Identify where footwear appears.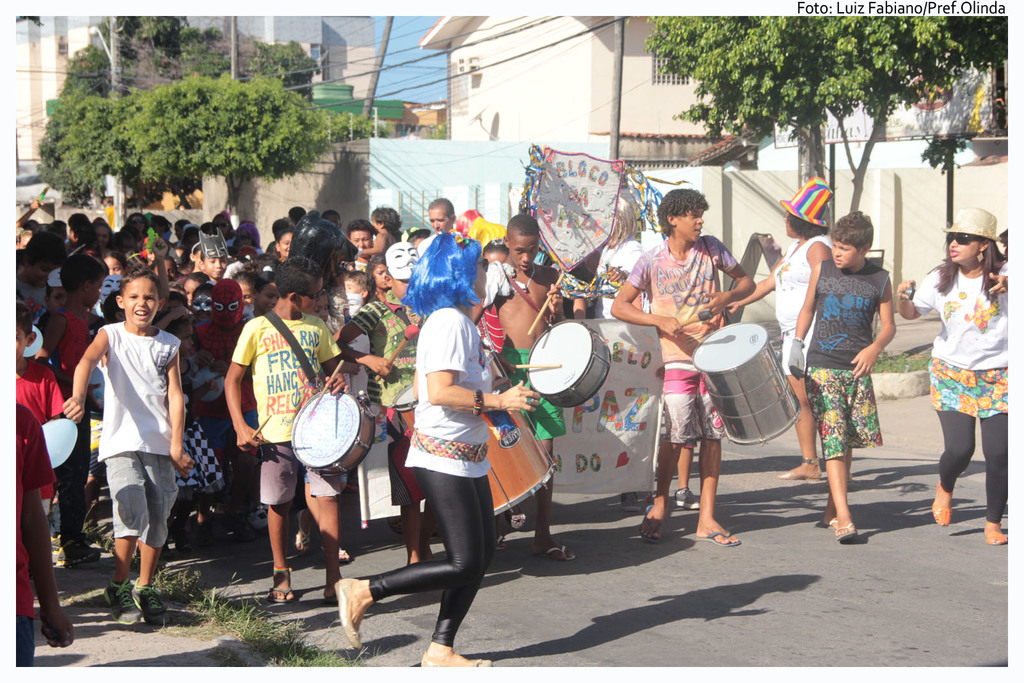
Appears at locate(932, 485, 954, 529).
